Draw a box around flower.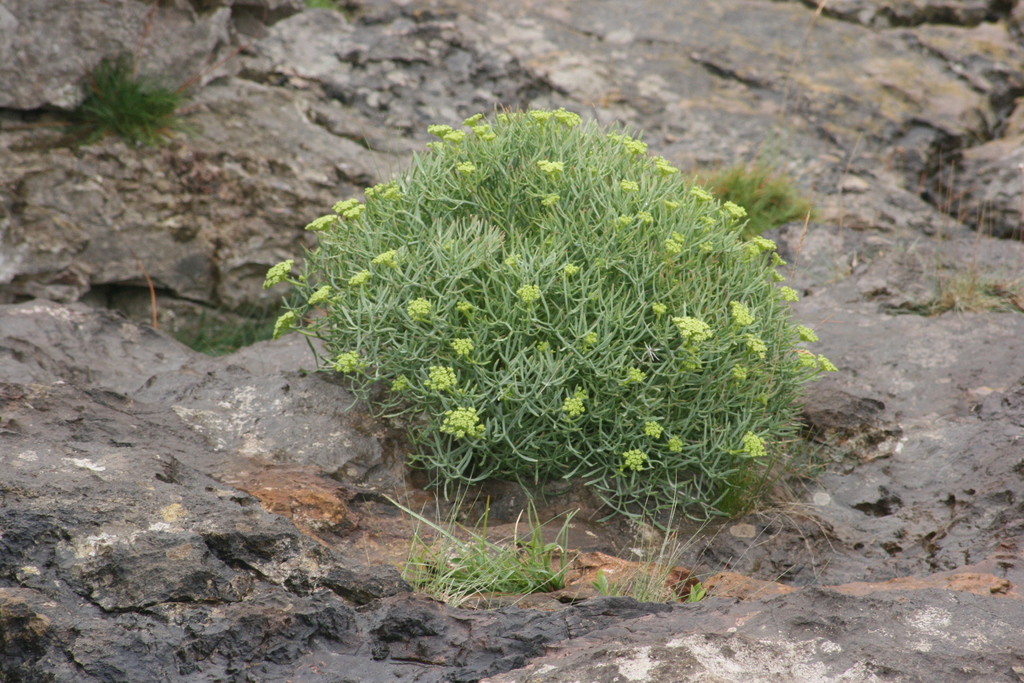
(x1=720, y1=196, x2=744, y2=227).
